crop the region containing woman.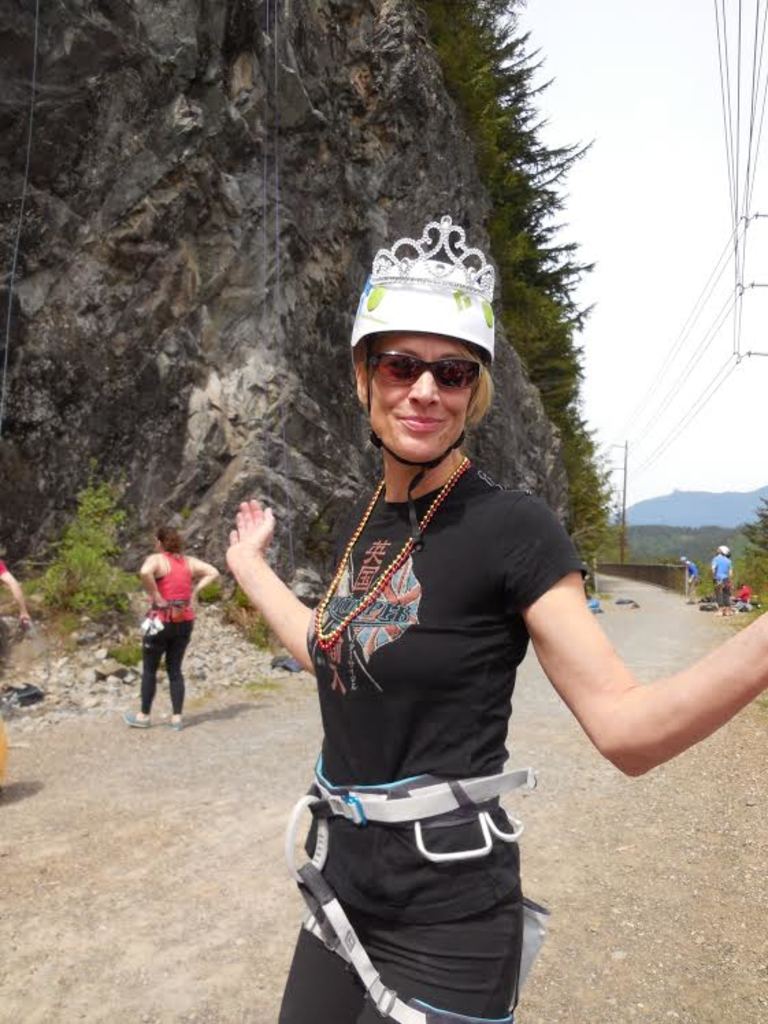
Crop region: select_region(234, 215, 641, 1023).
